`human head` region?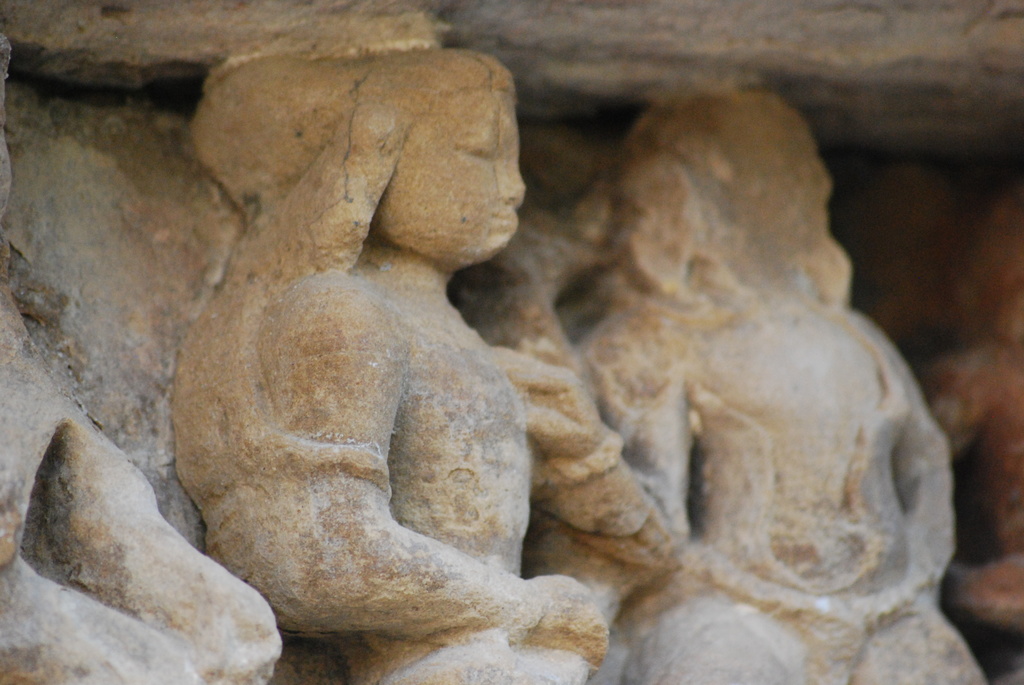
select_region(369, 51, 516, 287)
